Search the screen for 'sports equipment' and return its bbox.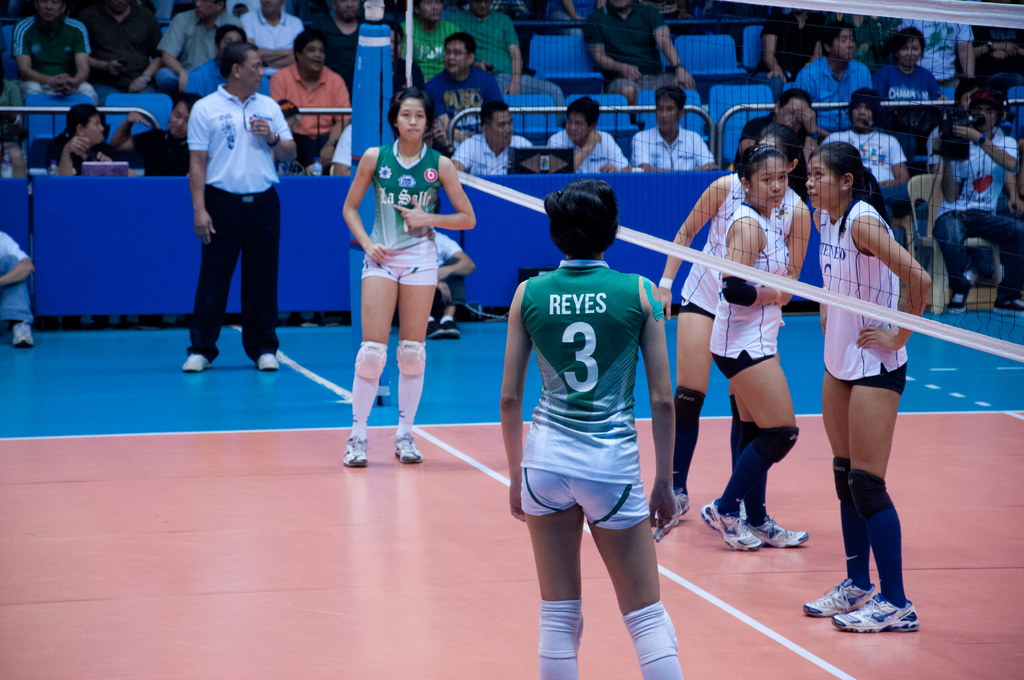
Found: locate(700, 499, 768, 551).
